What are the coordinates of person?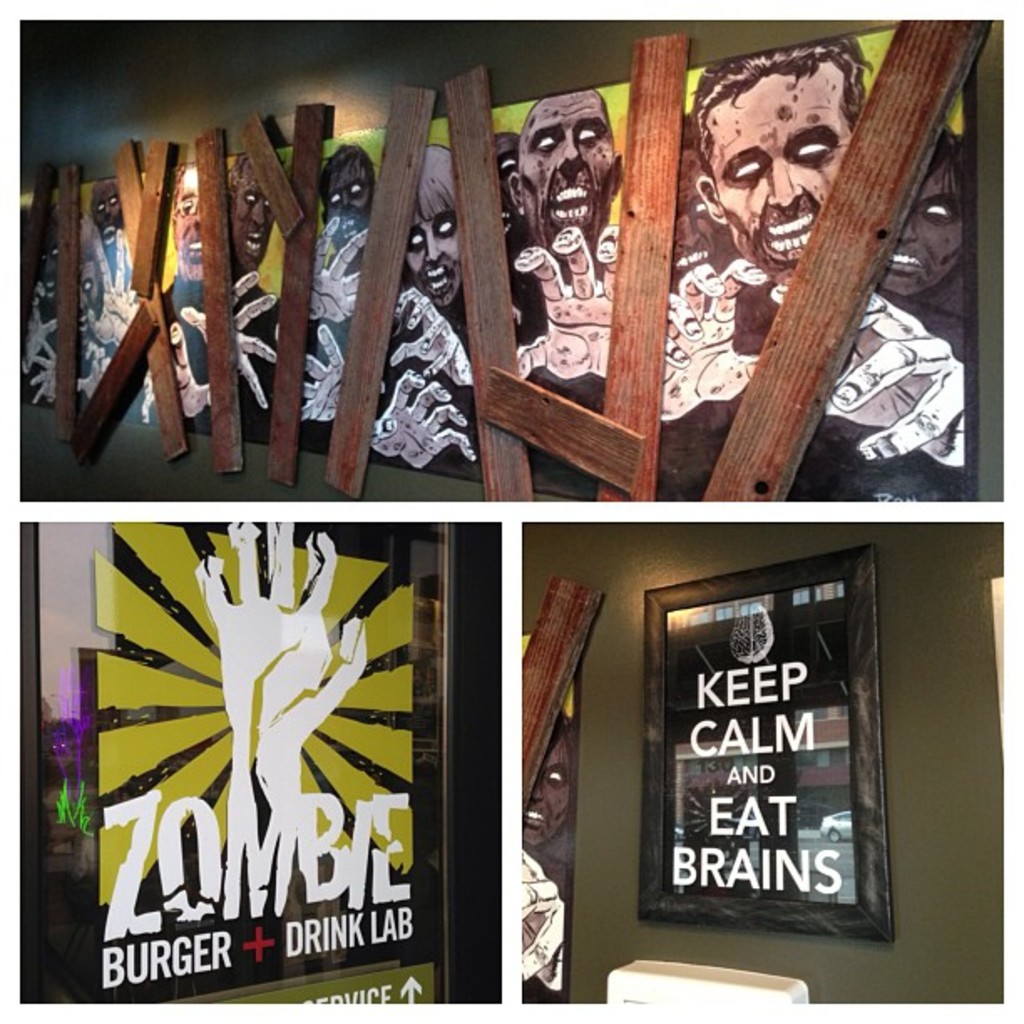
locate(661, 42, 962, 497).
